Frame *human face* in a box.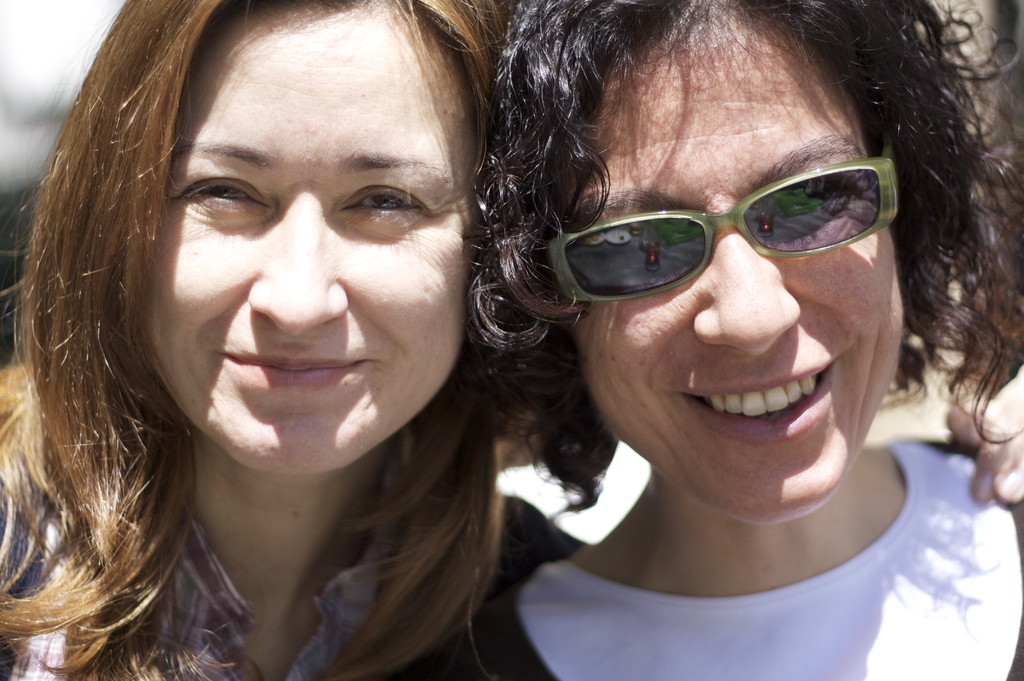
<box>550,0,909,523</box>.
